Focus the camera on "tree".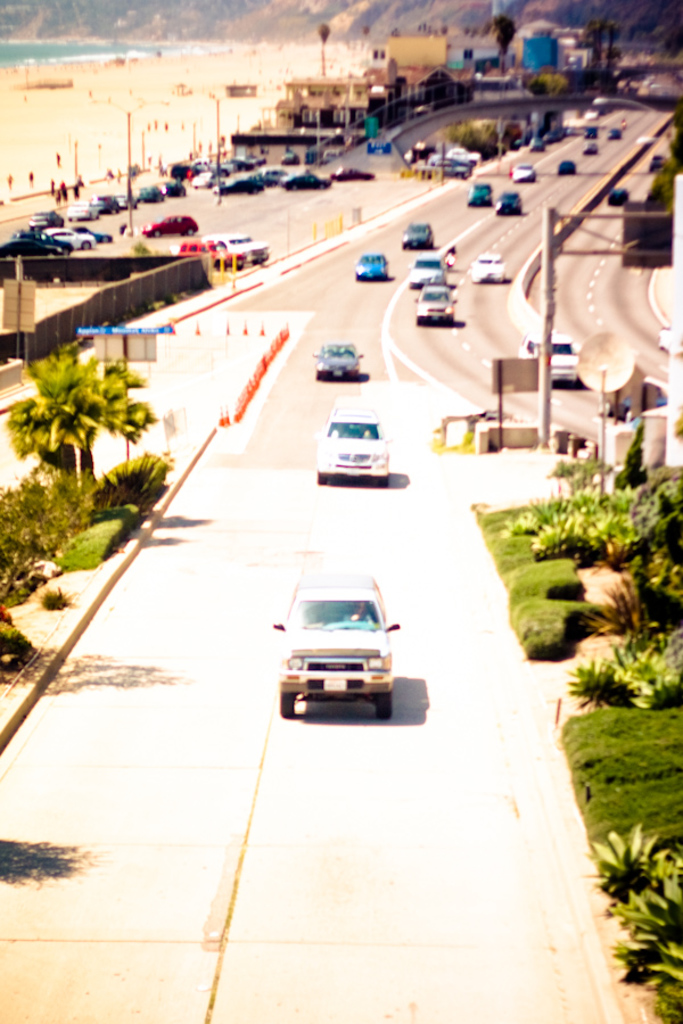
Focus region: 526/72/573/96.
